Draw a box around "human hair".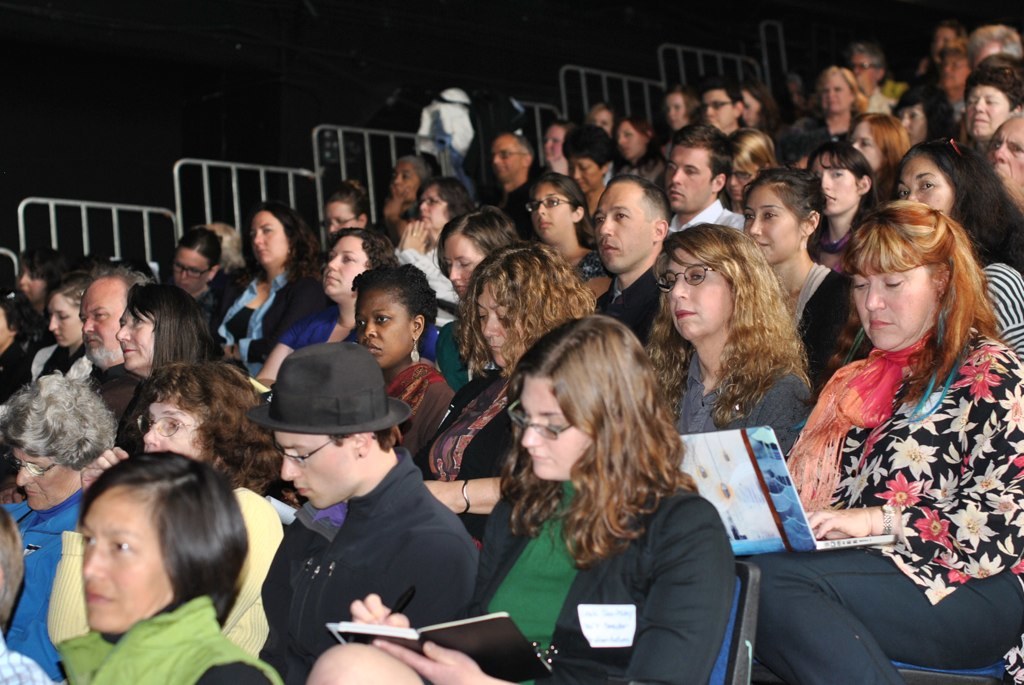
964 22 1023 72.
